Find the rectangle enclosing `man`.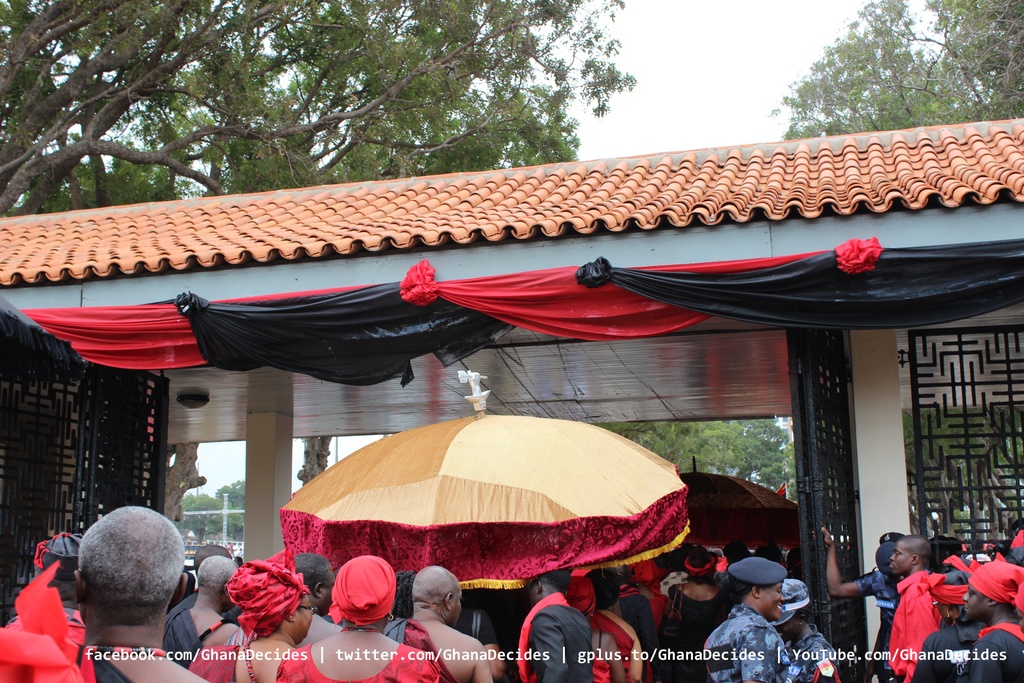
bbox=[884, 531, 945, 682].
